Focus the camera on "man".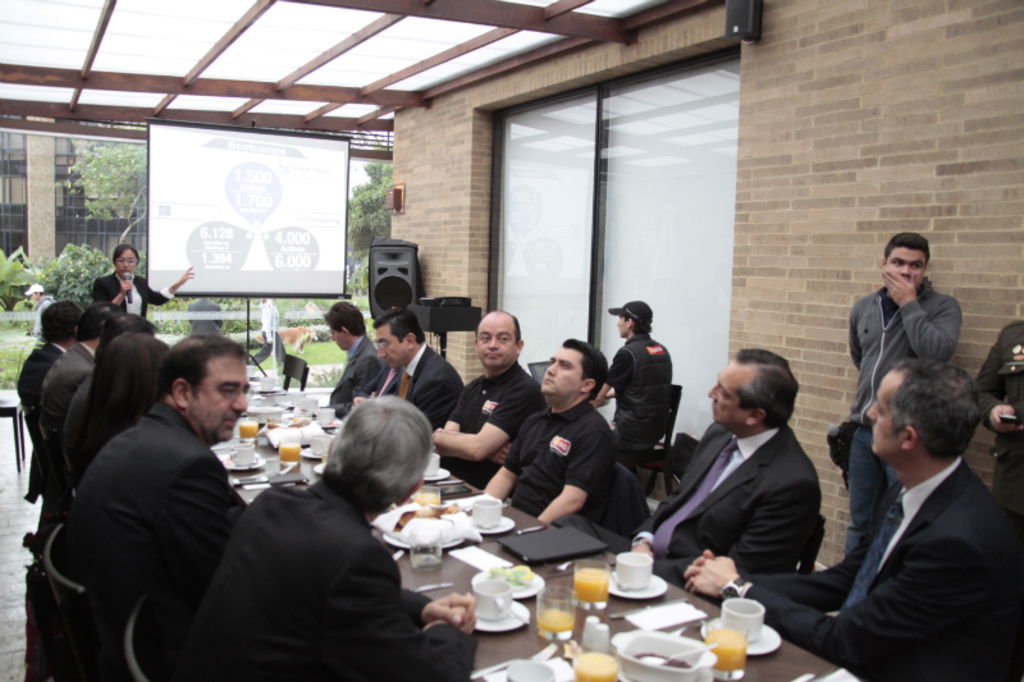
Focus region: <box>974,316,1023,537</box>.
